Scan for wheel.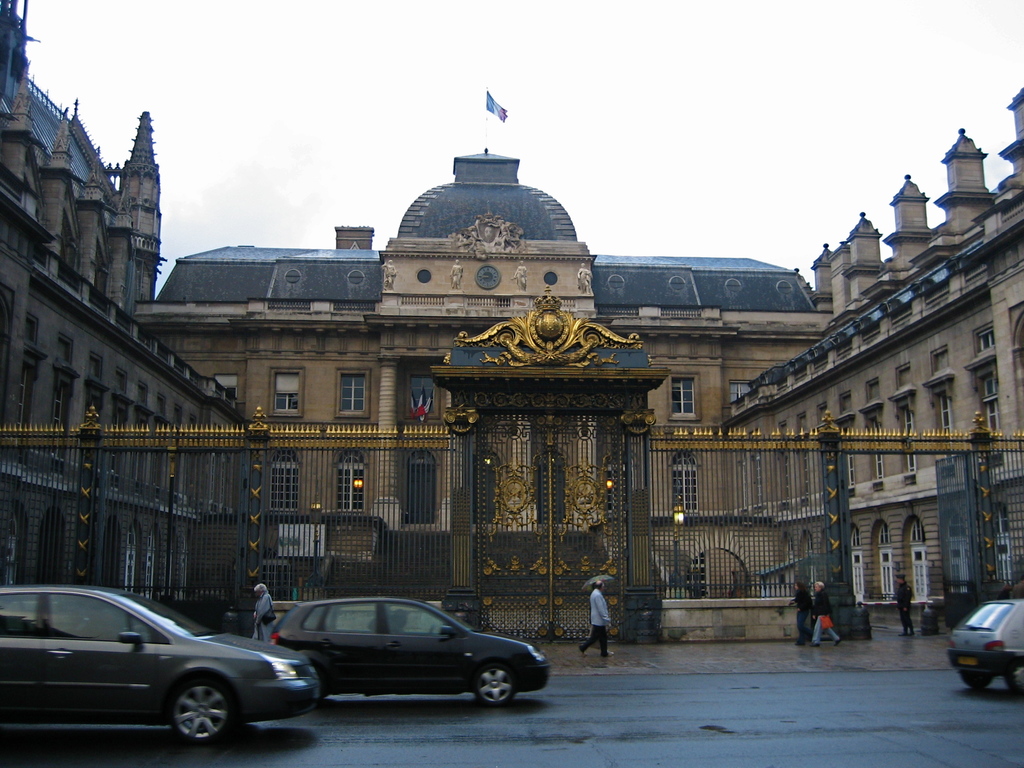
Scan result: [139, 673, 240, 756].
